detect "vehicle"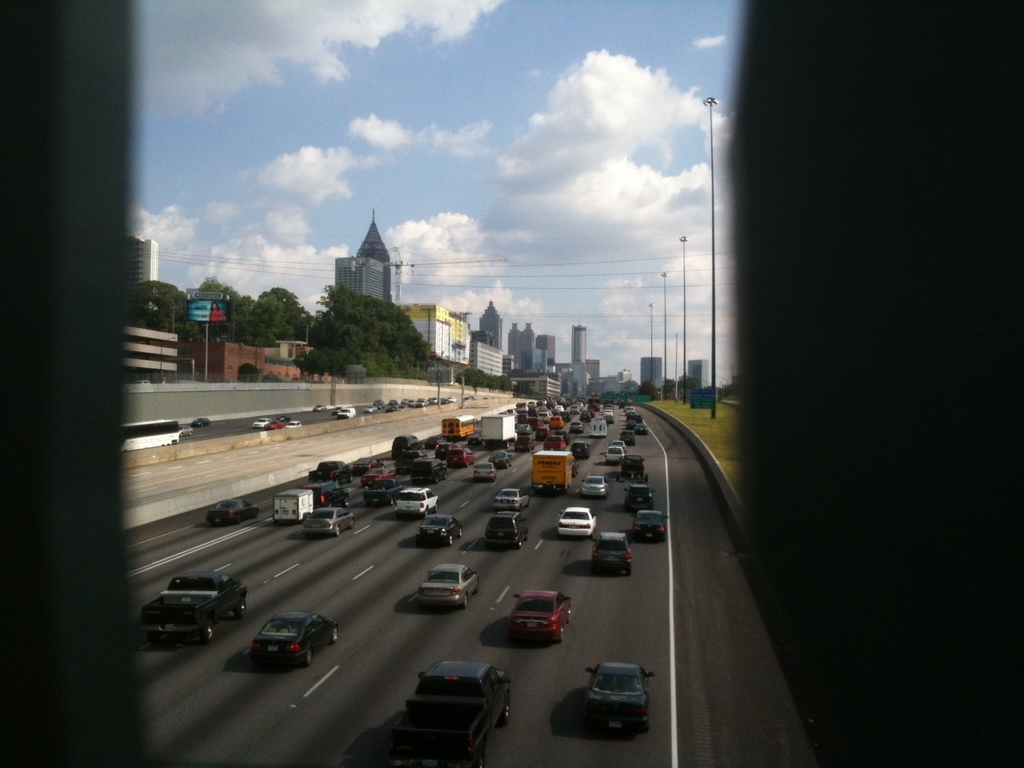
rect(569, 420, 583, 435)
